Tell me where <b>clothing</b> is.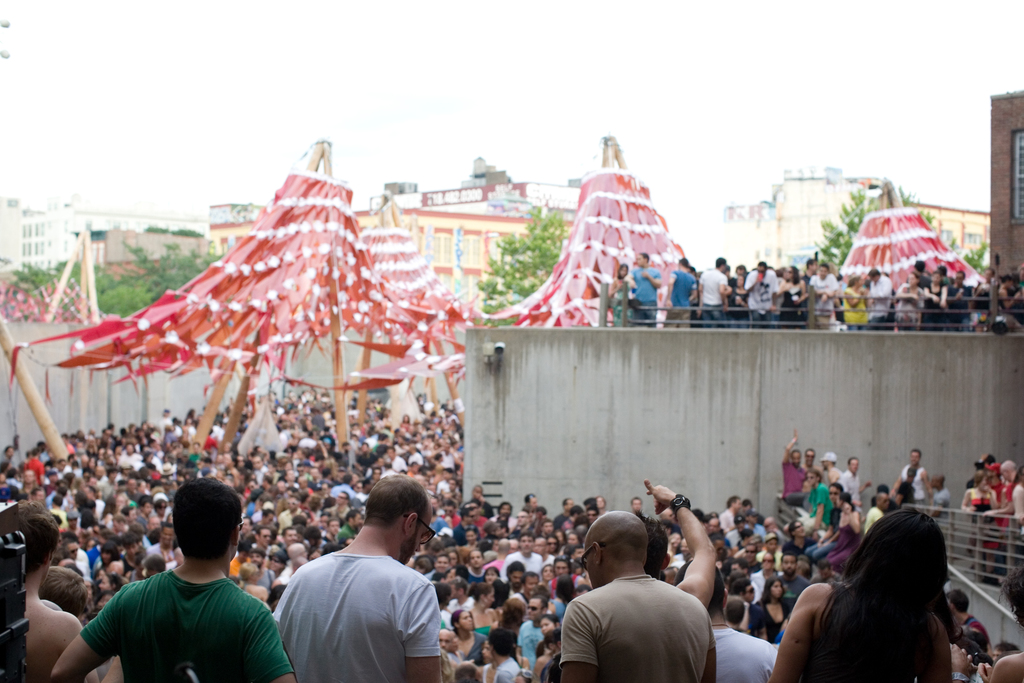
<b>clothing</b> is at (left=279, top=553, right=458, bottom=682).
